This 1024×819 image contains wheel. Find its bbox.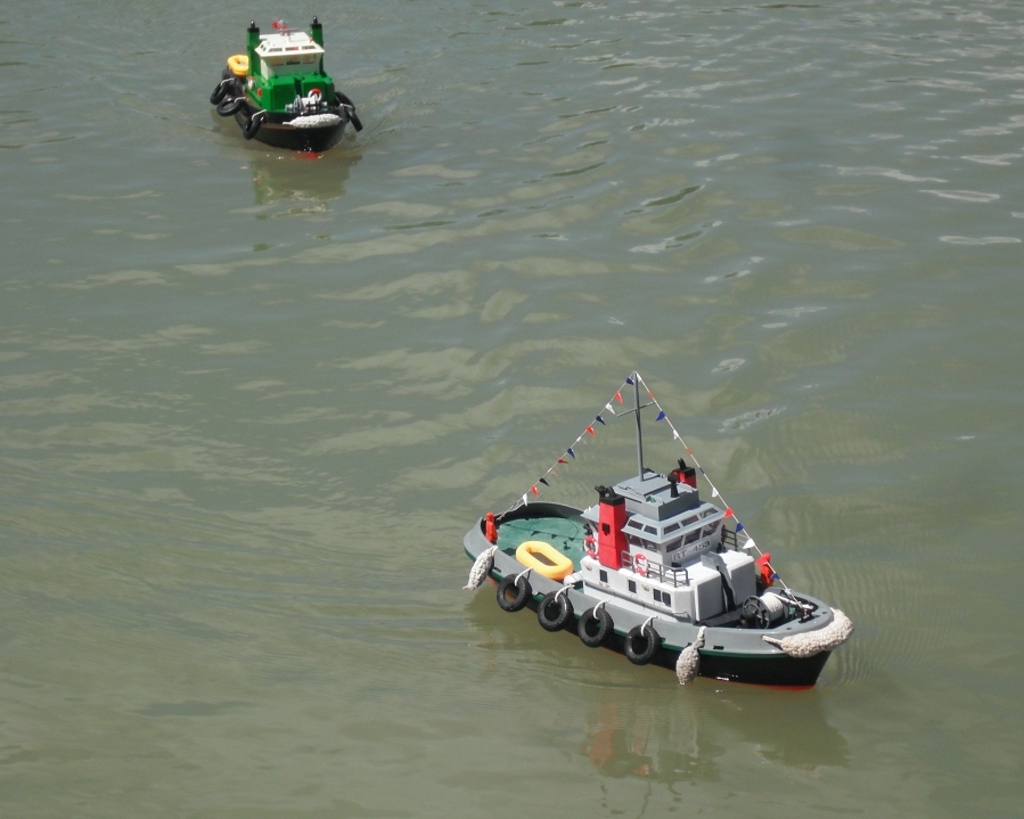
box=[577, 601, 614, 650].
